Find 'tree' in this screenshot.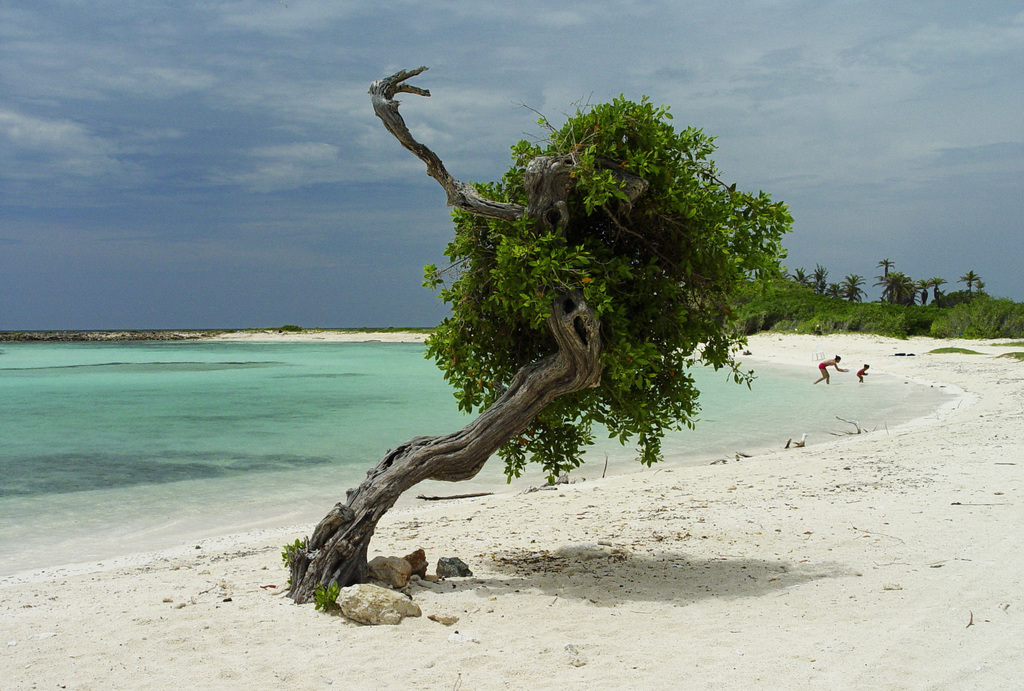
The bounding box for 'tree' is <box>324,90,795,607</box>.
